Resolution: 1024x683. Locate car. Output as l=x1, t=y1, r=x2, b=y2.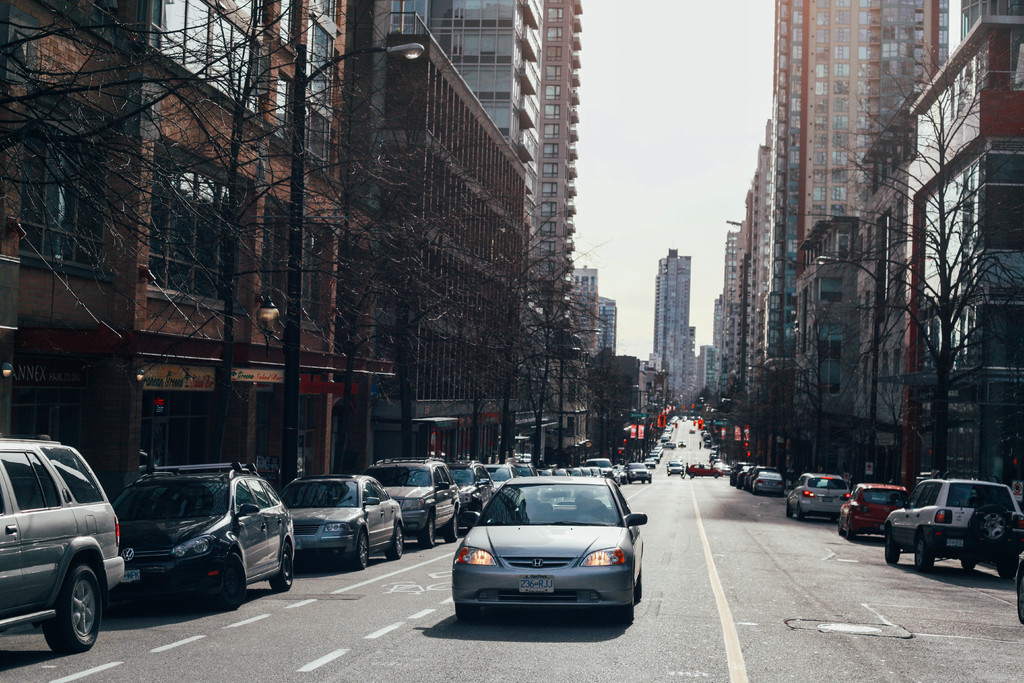
l=829, t=483, r=908, b=539.
